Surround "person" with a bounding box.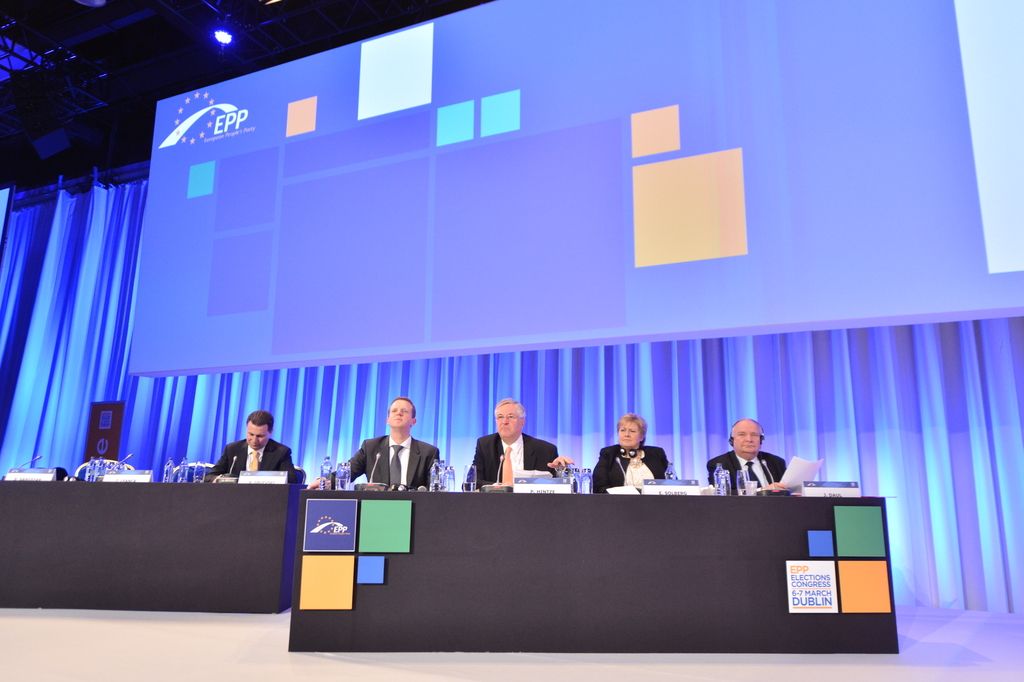
<region>463, 398, 572, 489</region>.
